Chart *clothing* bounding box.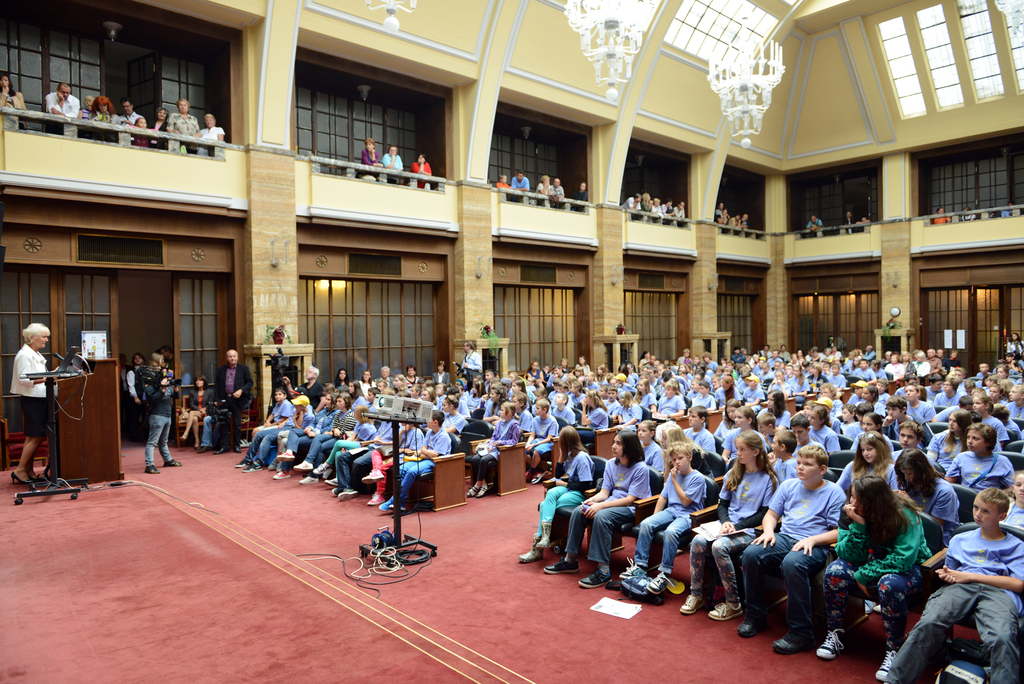
Charted: bbox(670, 209, 679, 224).
